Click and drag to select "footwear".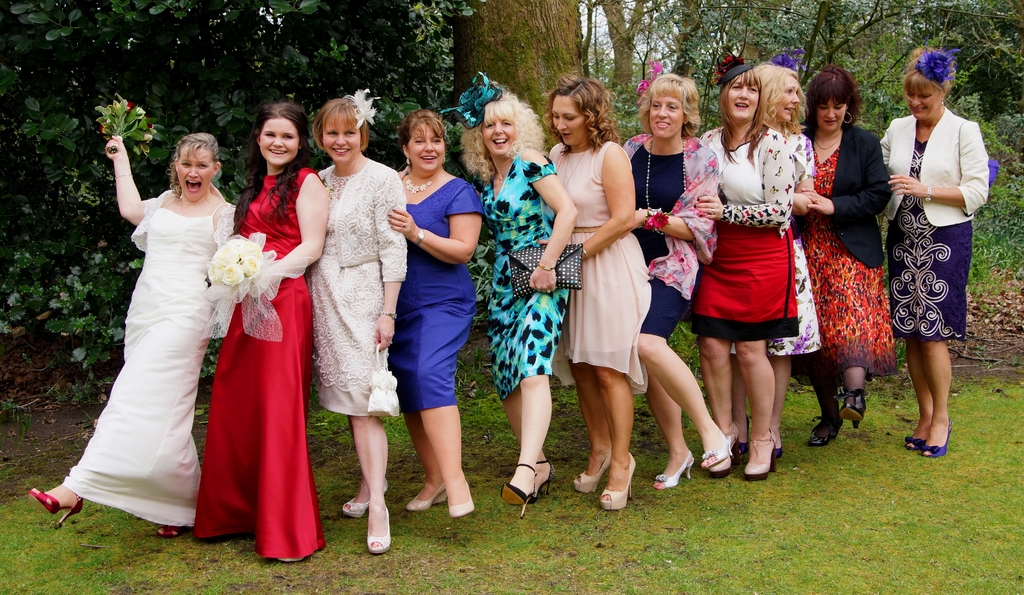
Selection: <box>407,485,448,512</box>.
